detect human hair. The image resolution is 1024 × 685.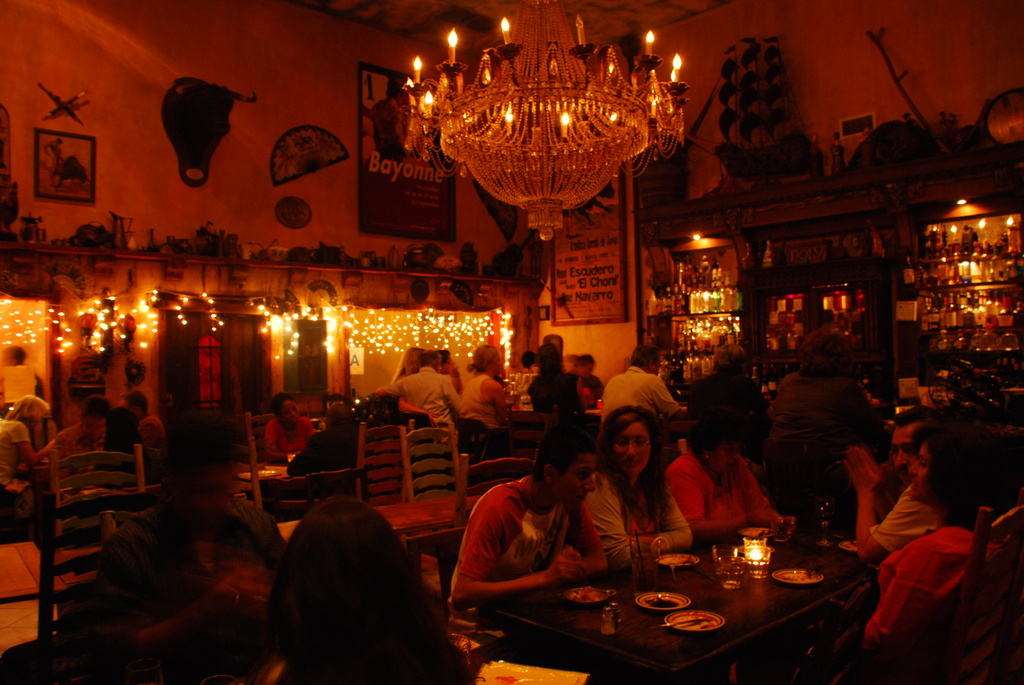
<bbox>897, 405, 936, 425</bbox>.
